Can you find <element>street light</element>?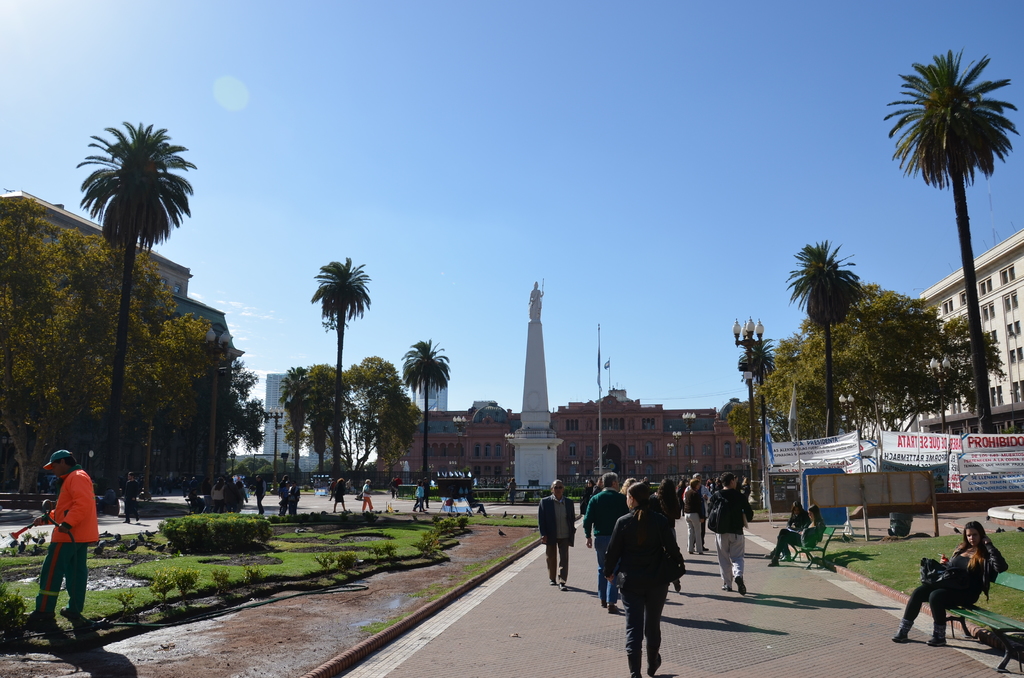
Yes, bounding box: bbox(669, 430, 684, 480).
